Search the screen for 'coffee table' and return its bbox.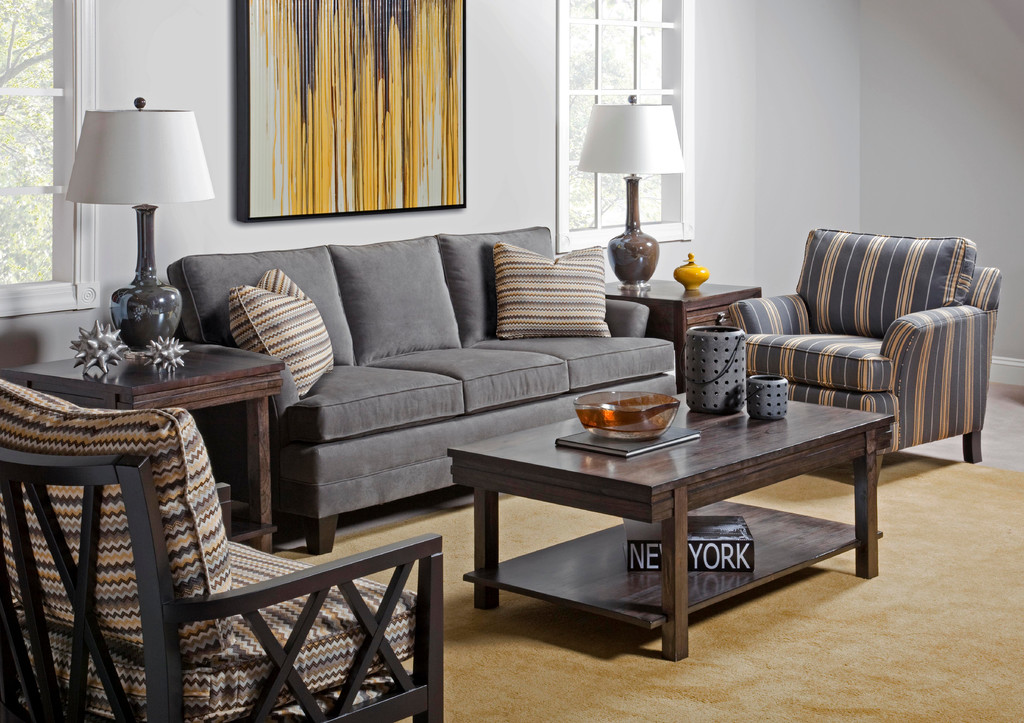
Found: pyautogui.locateOnScreen(446, 391, 895, 659).
